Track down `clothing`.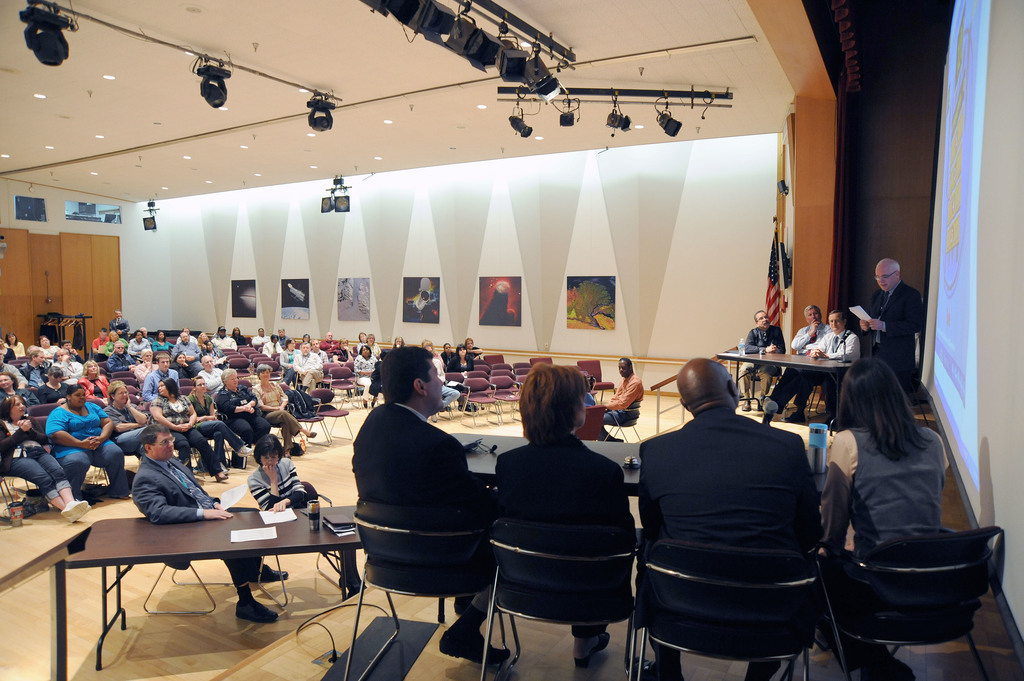
Tracked to Rect(28, 384, 79, 412).
